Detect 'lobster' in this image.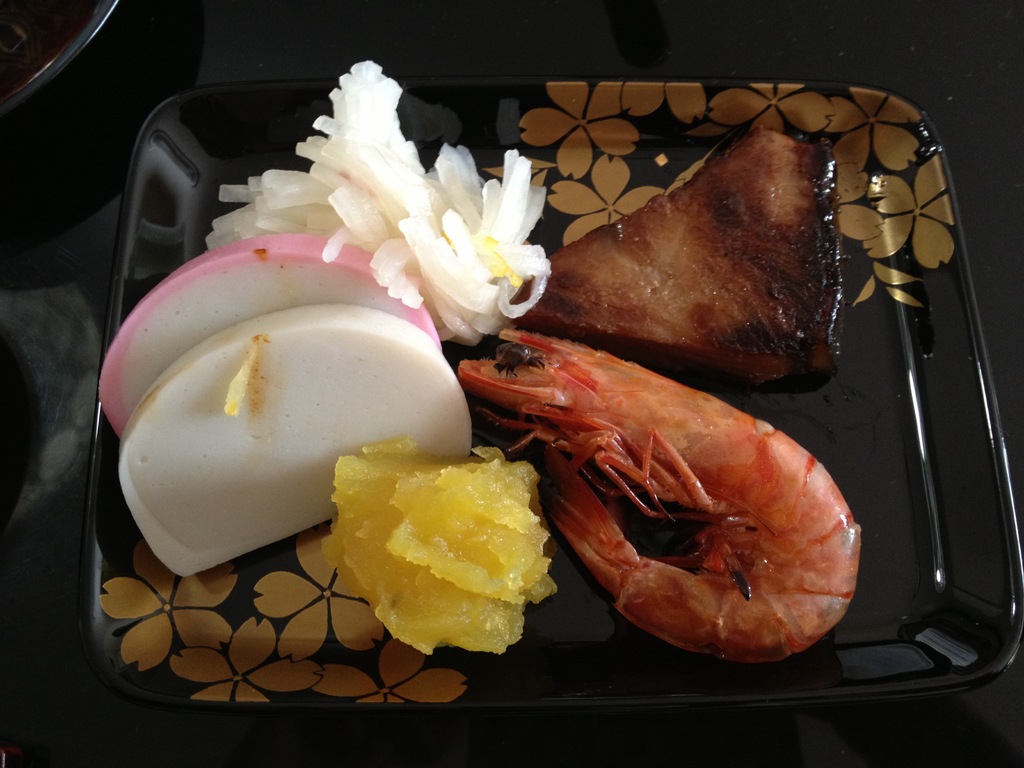
Detection: {"left": 451, "top": 317, "right": 845, "bottom": 664}.
